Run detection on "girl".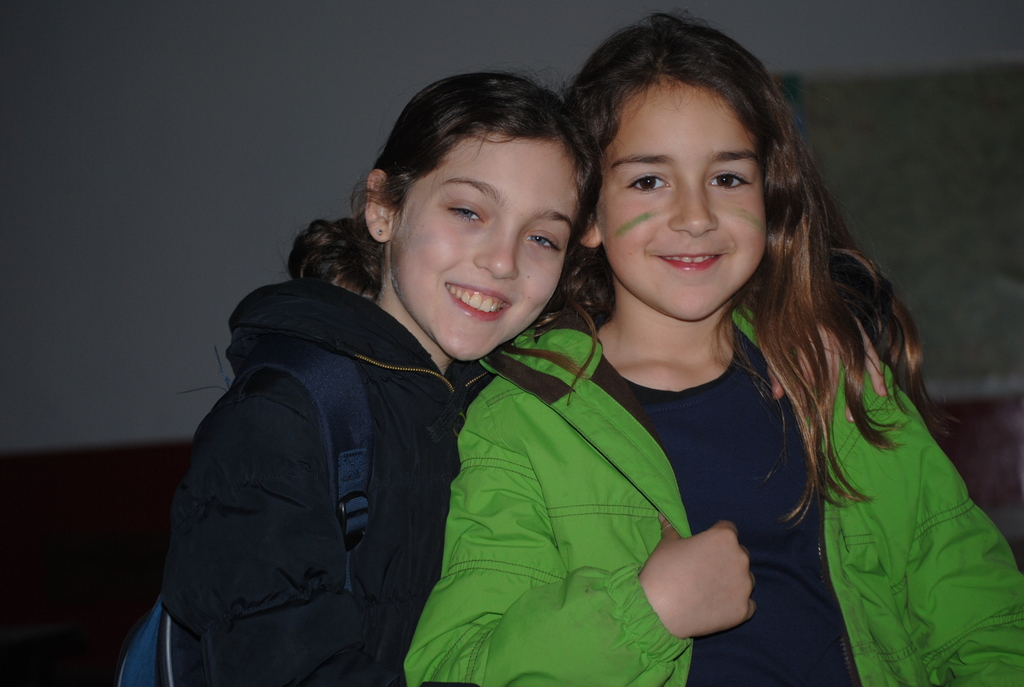
Result: [left=399, top=12, right=1023, bottom=686].
